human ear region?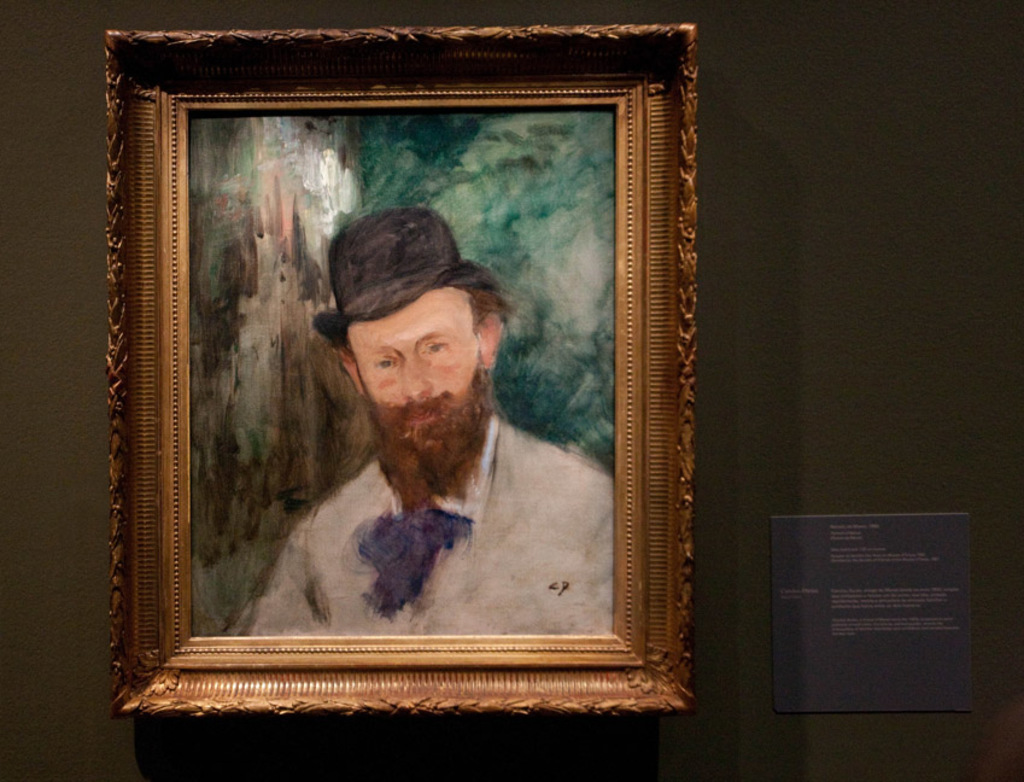
region(475, 313, 499, 363)
